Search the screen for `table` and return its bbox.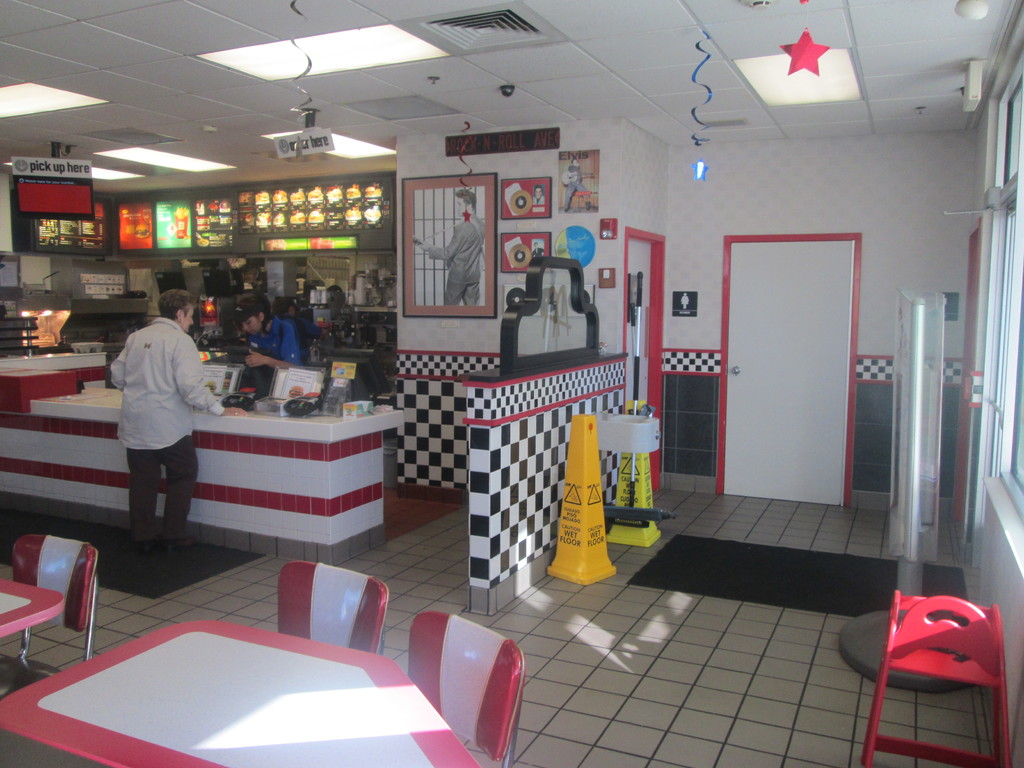
Found: 0/570/66/637.
